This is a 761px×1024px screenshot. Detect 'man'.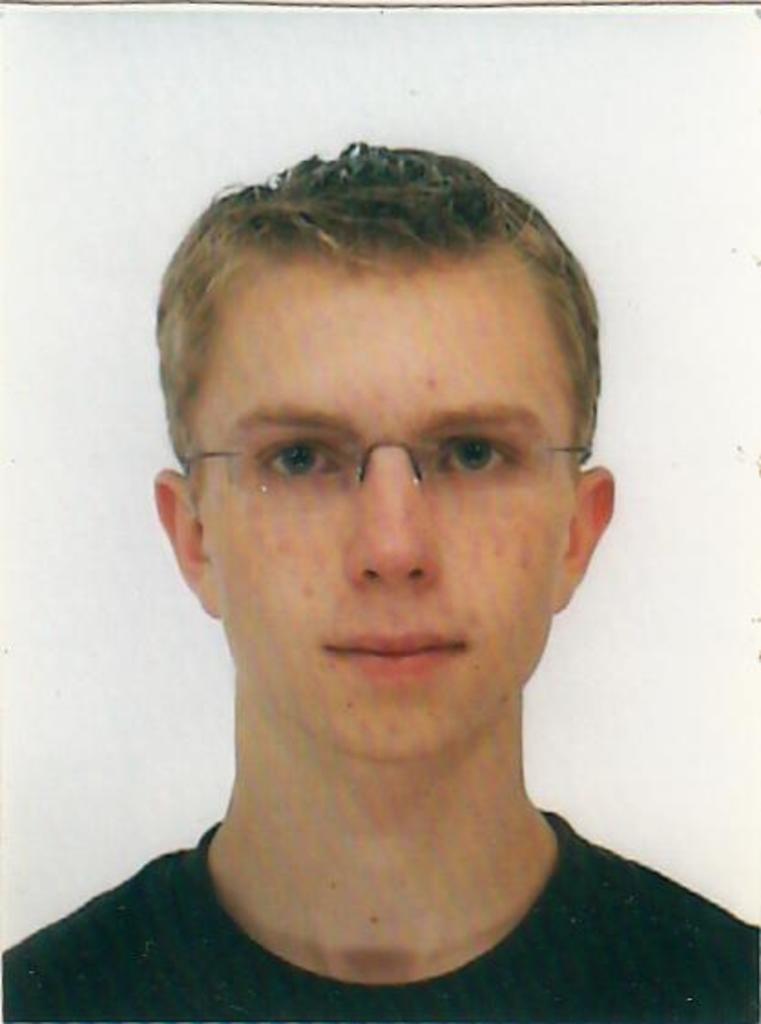
(0, 133, 759, 1020).
